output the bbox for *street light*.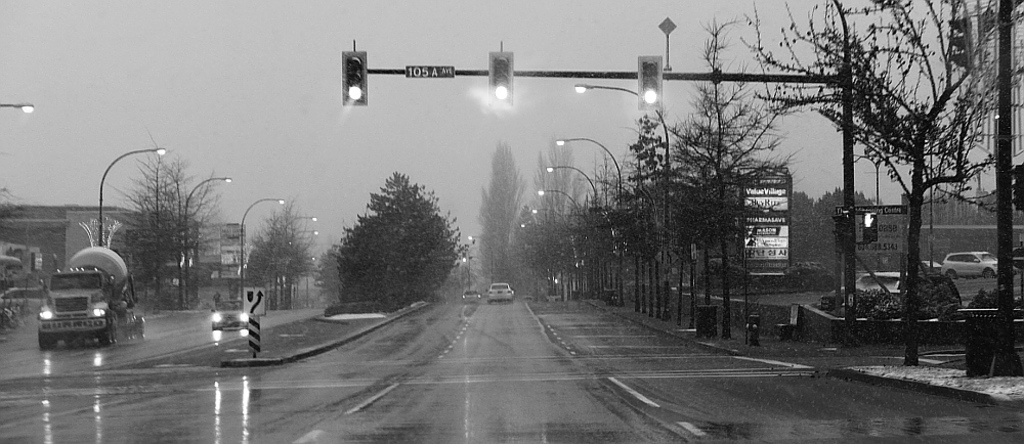
box(570, 81, 672, 320).
